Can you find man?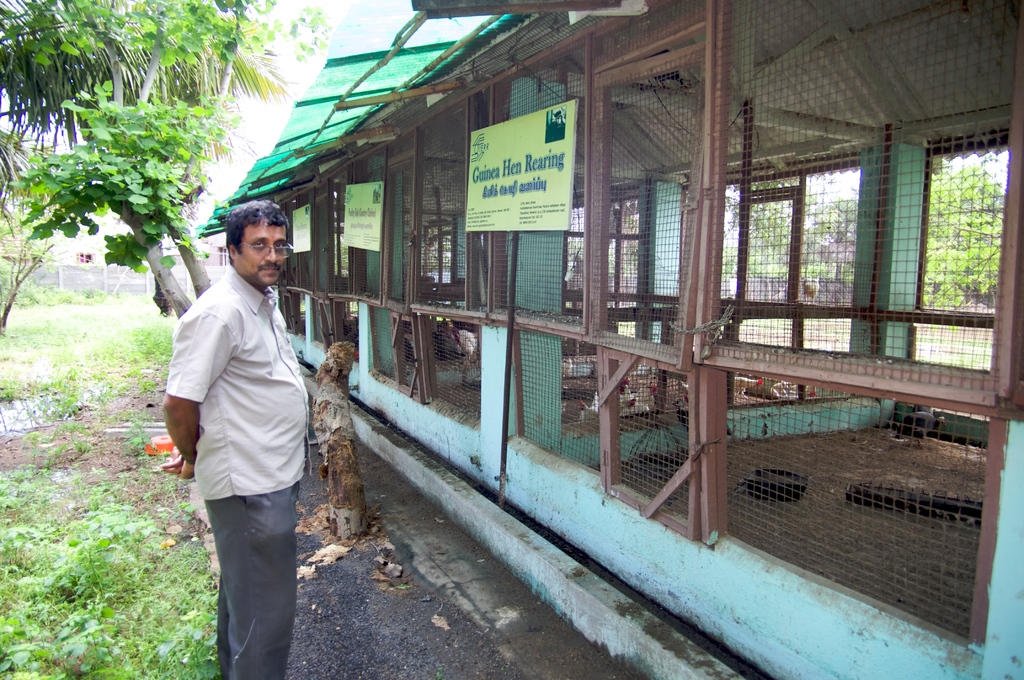
Yes, bounding box: x1=154, y1=191, x2=307, y2=679.
